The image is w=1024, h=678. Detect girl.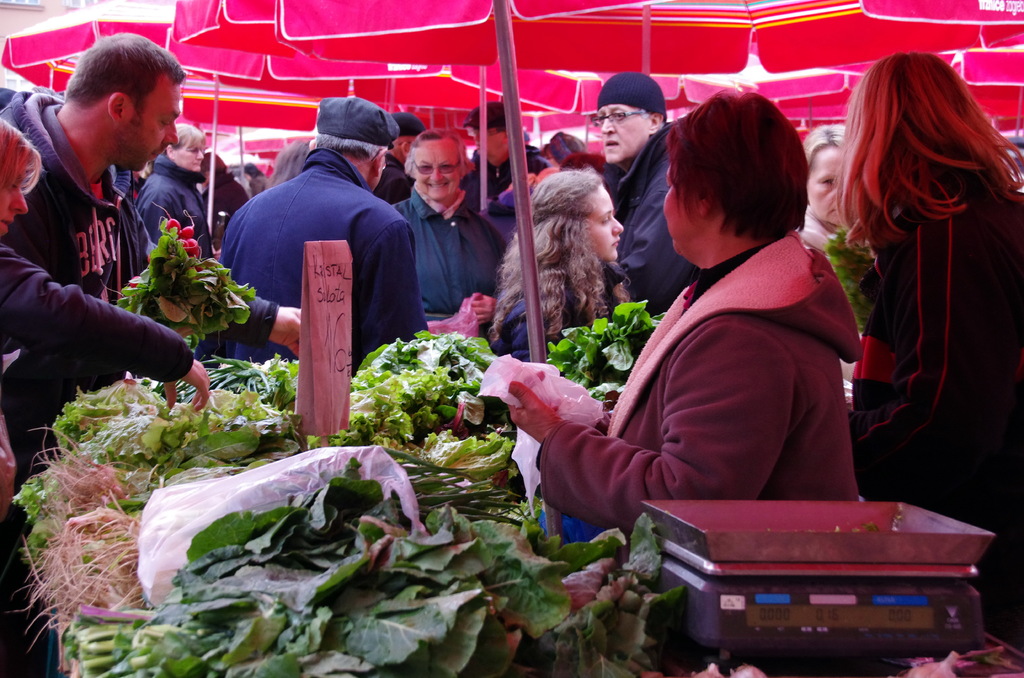
Detection: select_region(483, 166, 634, 558).
